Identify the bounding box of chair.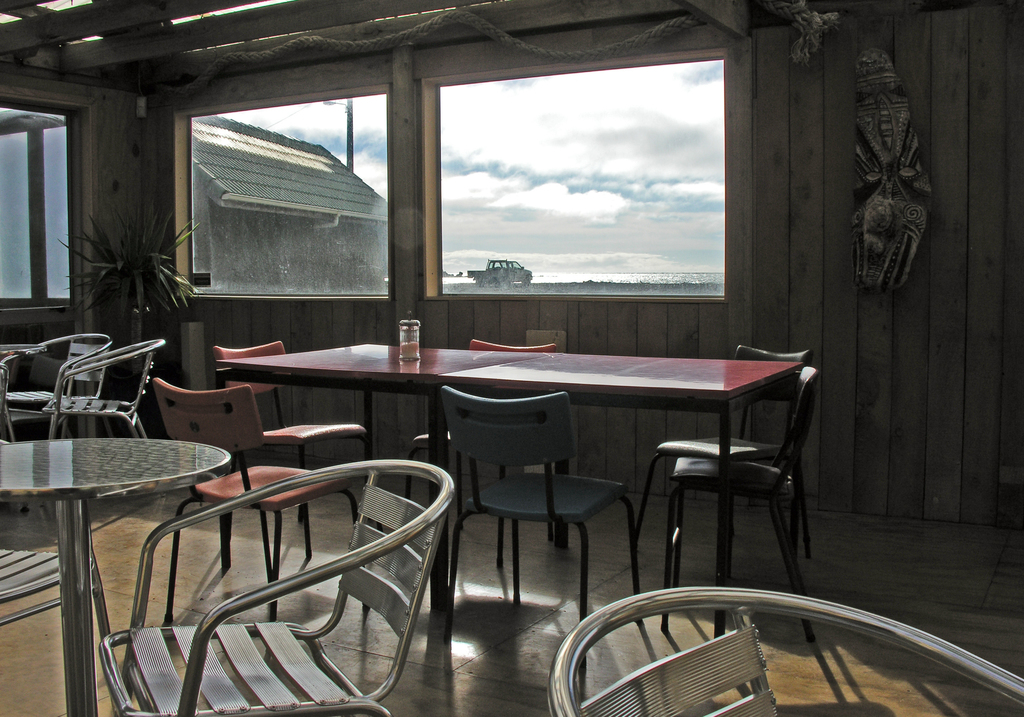
(x1=40, y1=340, x2=166, y2=443).
